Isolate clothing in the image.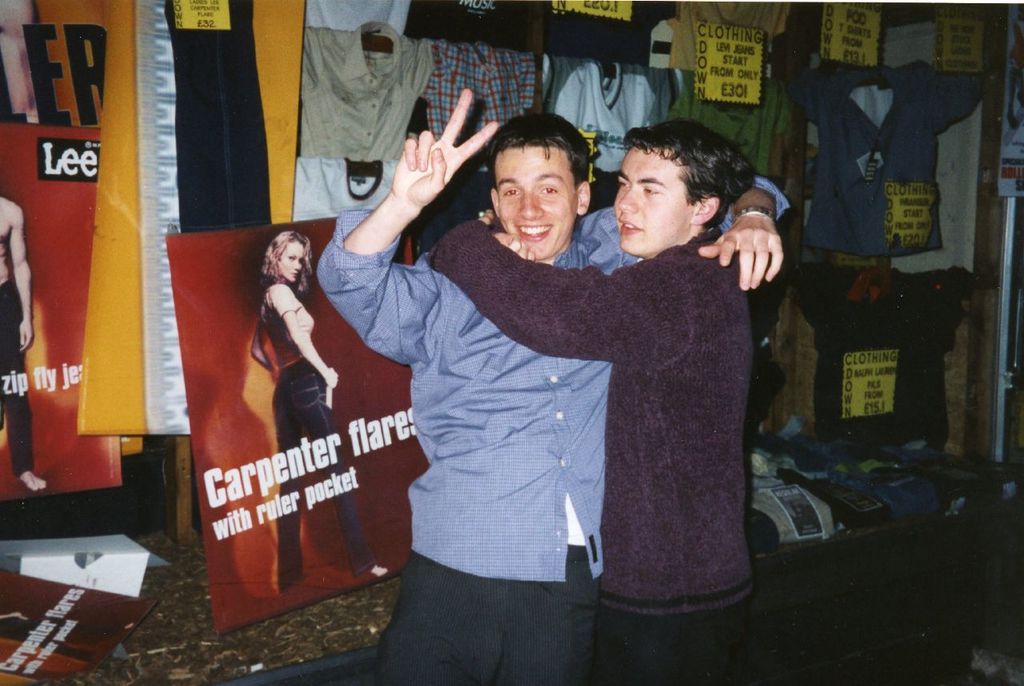
Isolated region: bbox=(159, 0, 274, 229).
